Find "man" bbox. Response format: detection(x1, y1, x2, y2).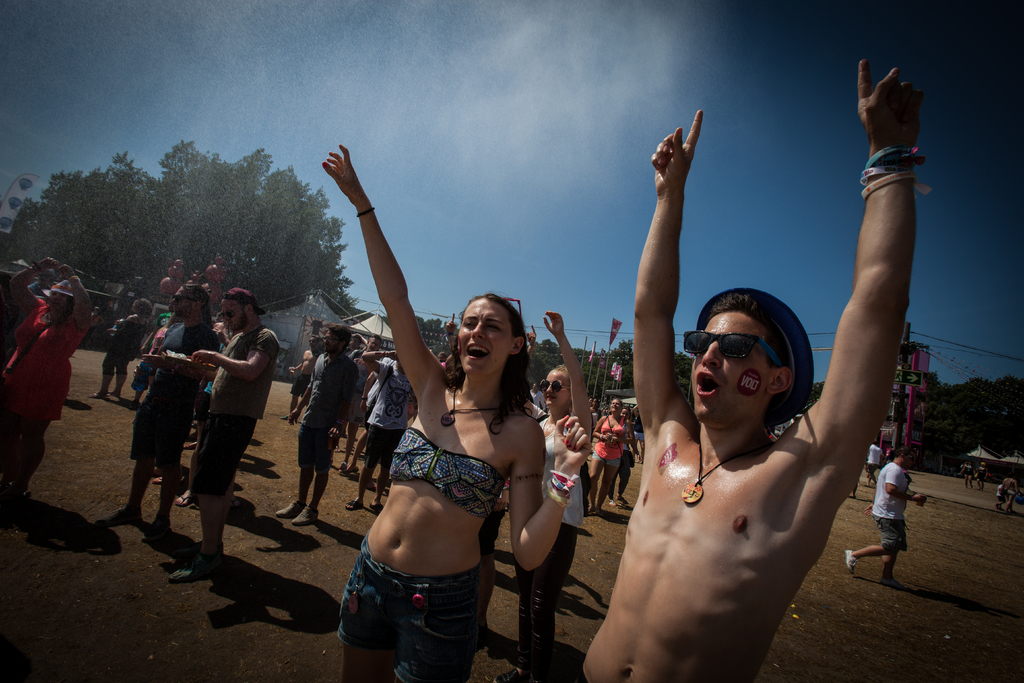
detection(343, 333, 387, 470).
